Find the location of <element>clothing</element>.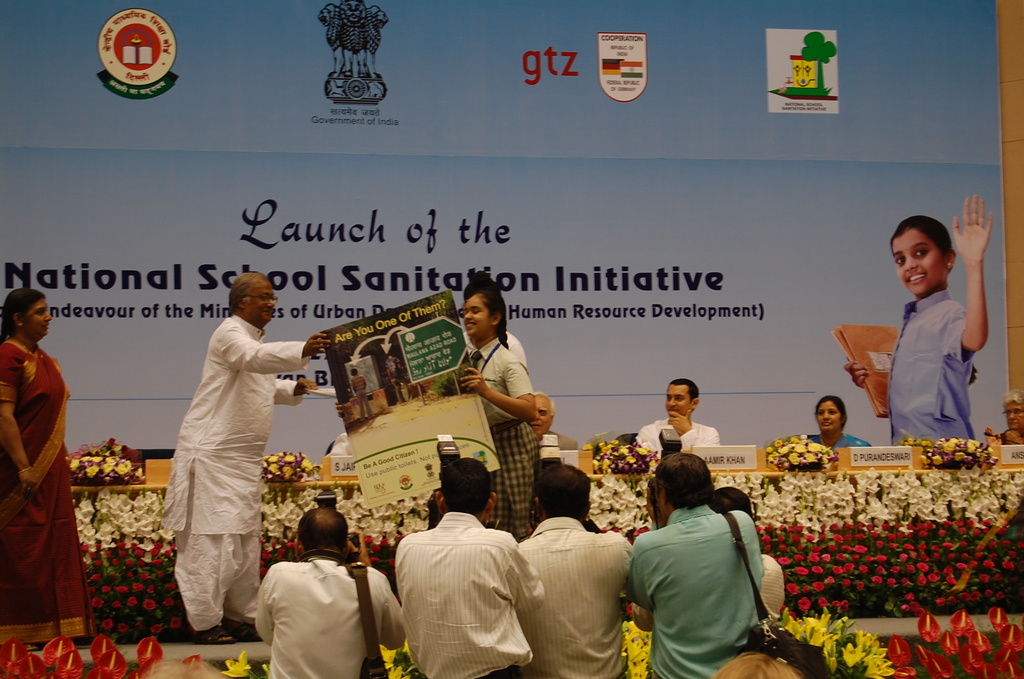
Location: x1=517 y1=514 x2=638 y2=678.
